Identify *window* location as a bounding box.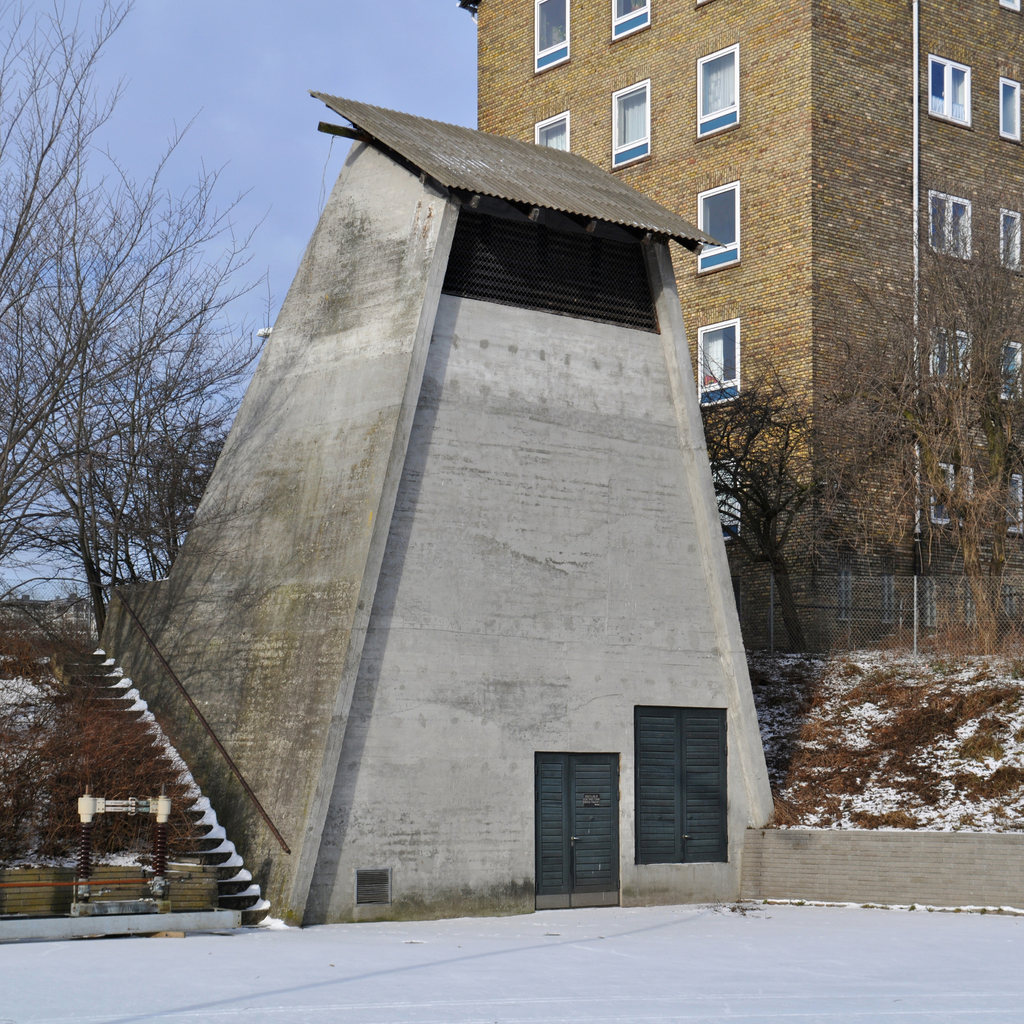
(left=697, top=319, right=746, bottom=406).
